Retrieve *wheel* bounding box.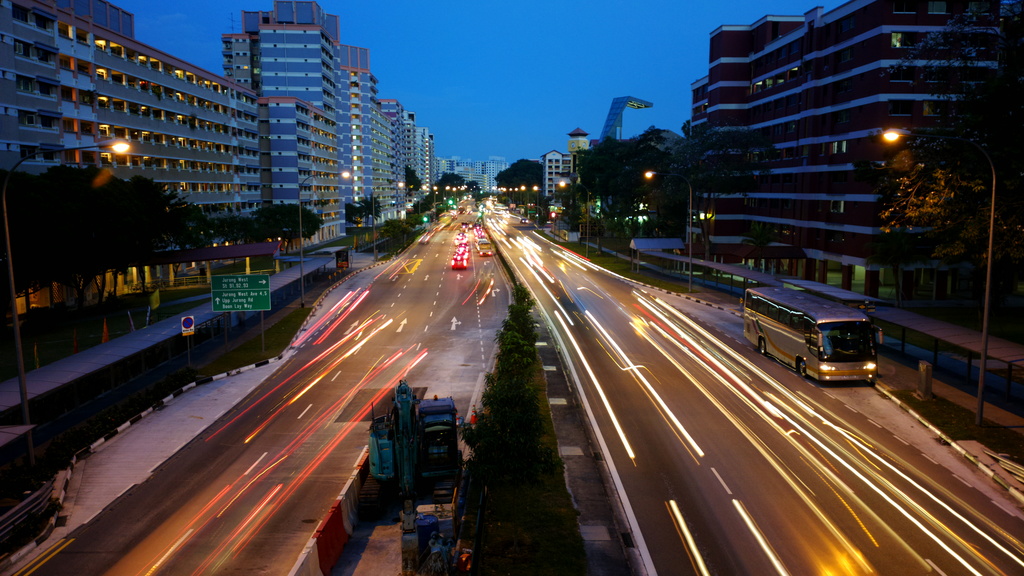
Bounding box: locate(757, 340, 766, 354).
